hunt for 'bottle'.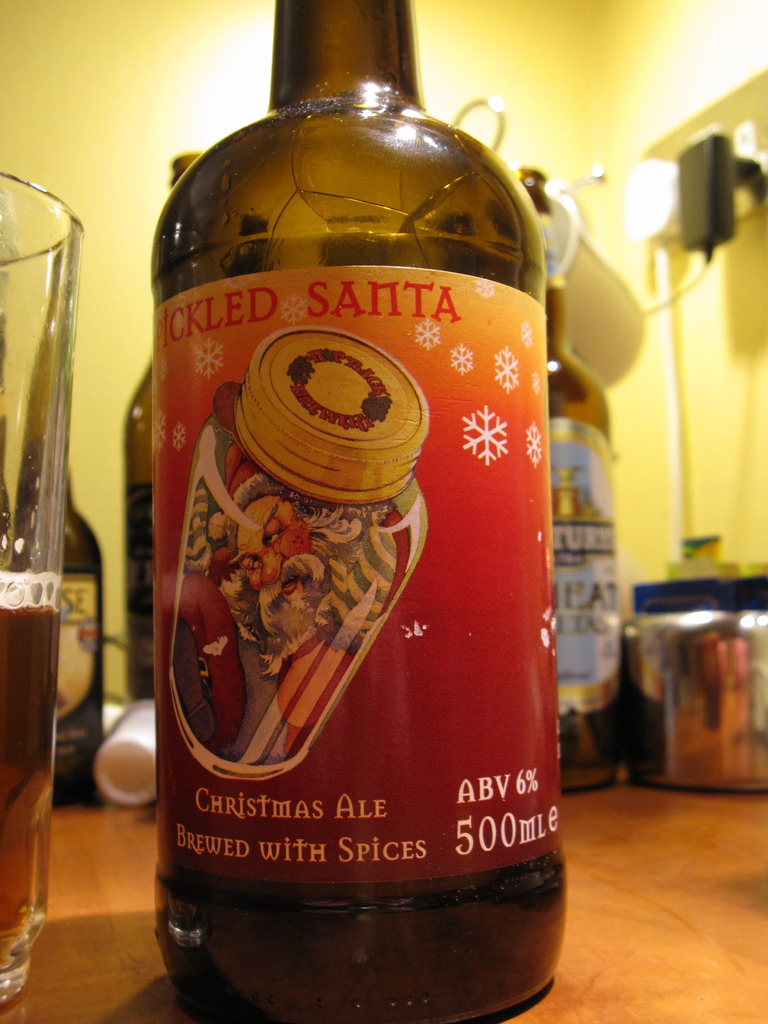
Hunted down at (124,148,198,701).
